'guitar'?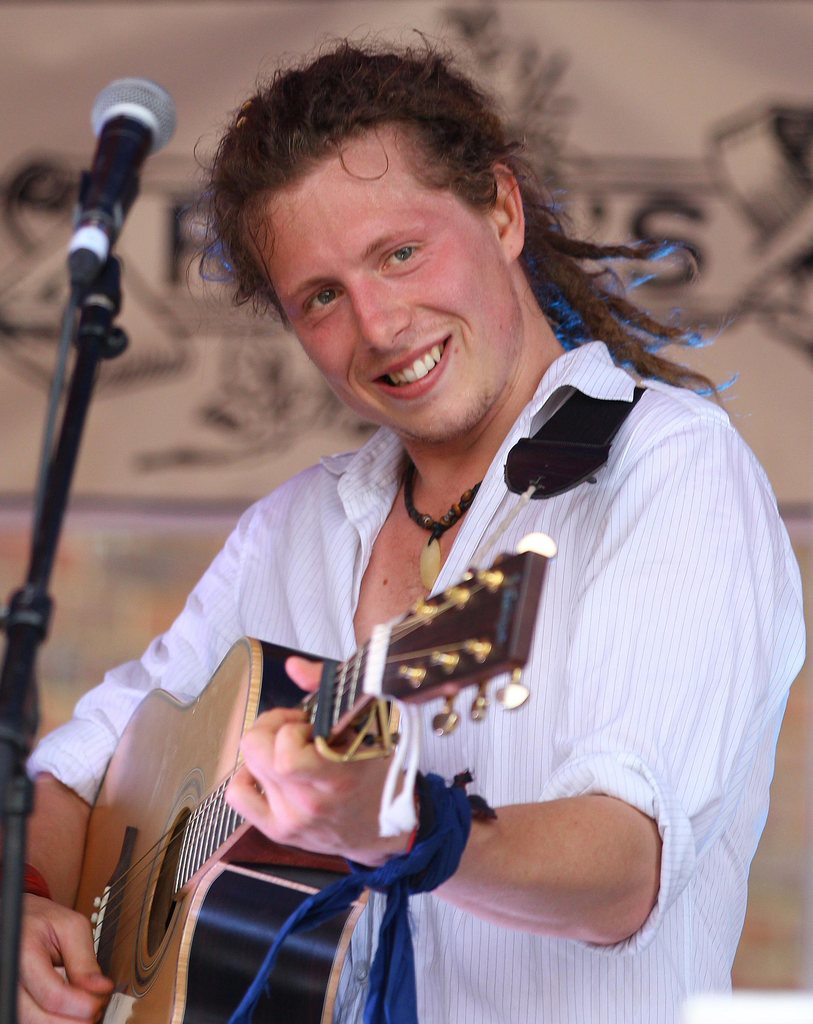
<bbox>2, 580, 506, 1019</bbox>
